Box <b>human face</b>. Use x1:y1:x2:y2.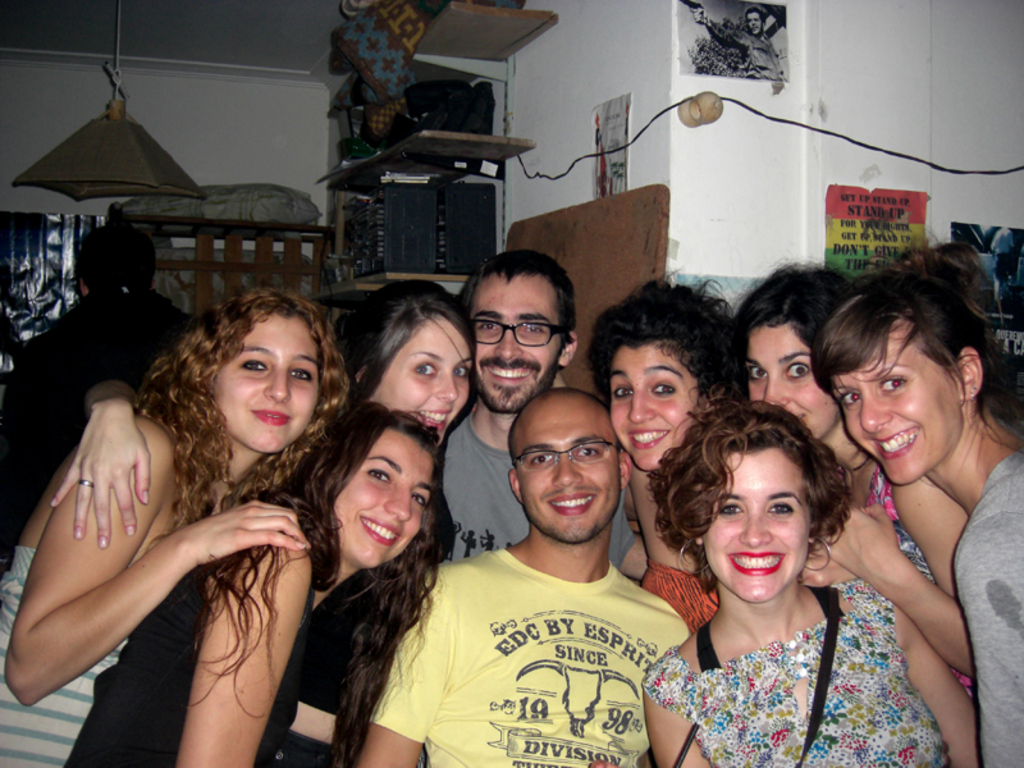
370:312:474:438.
